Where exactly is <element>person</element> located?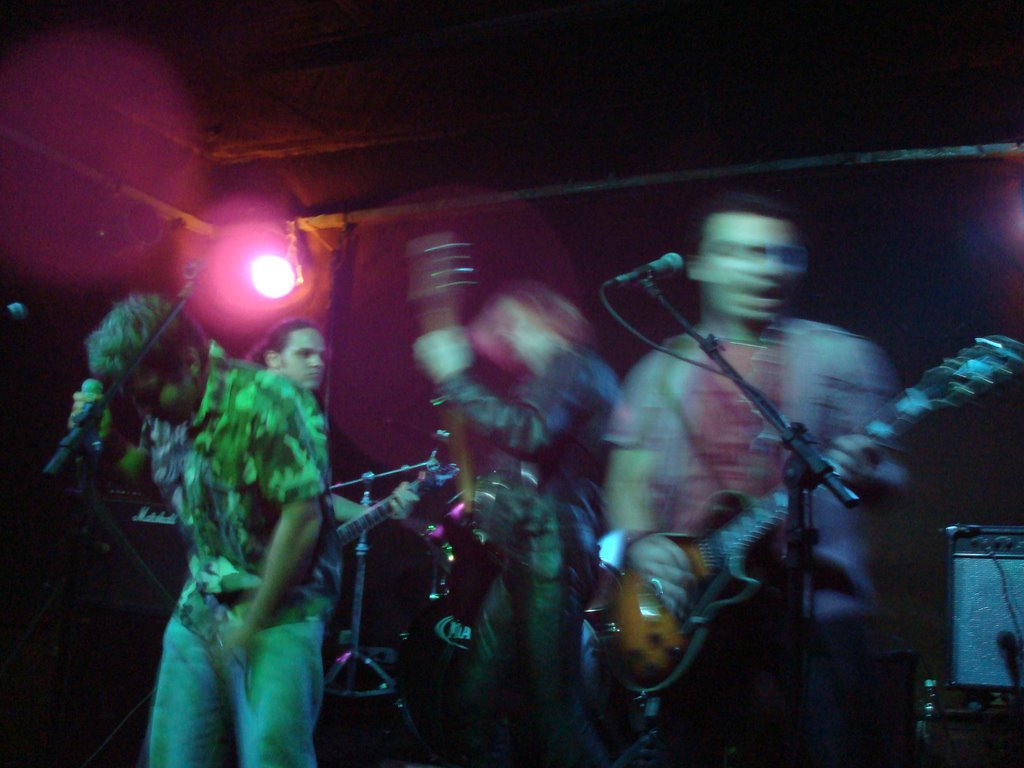
Its bounding box is 69, 291, 332, 767.
